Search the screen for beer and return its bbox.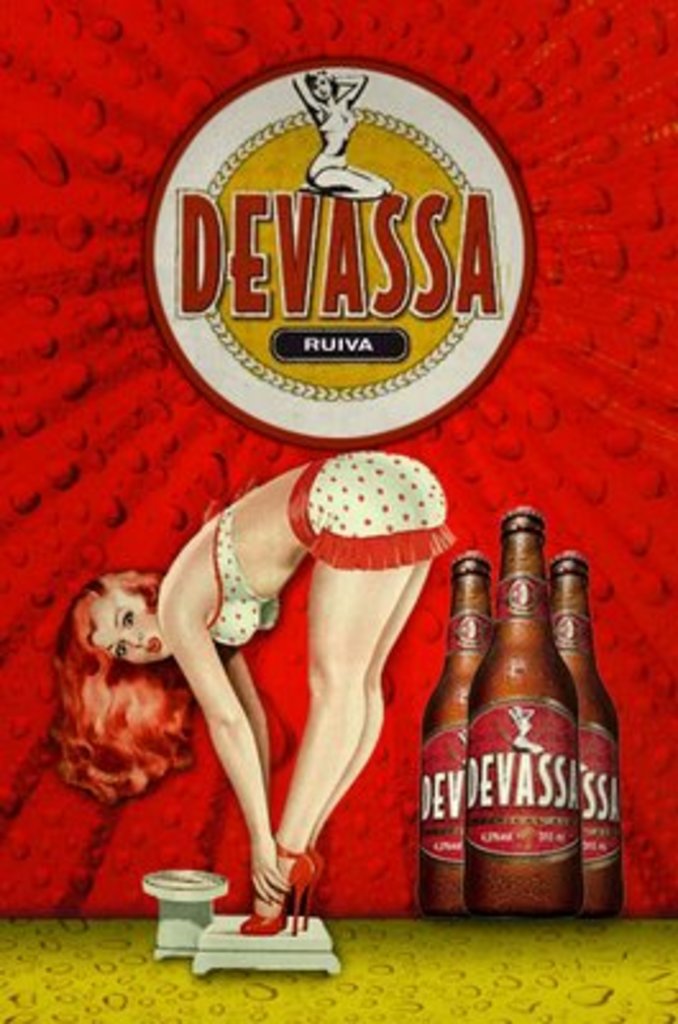
Found: [left=471, top=512, right=581, bottom=914].
